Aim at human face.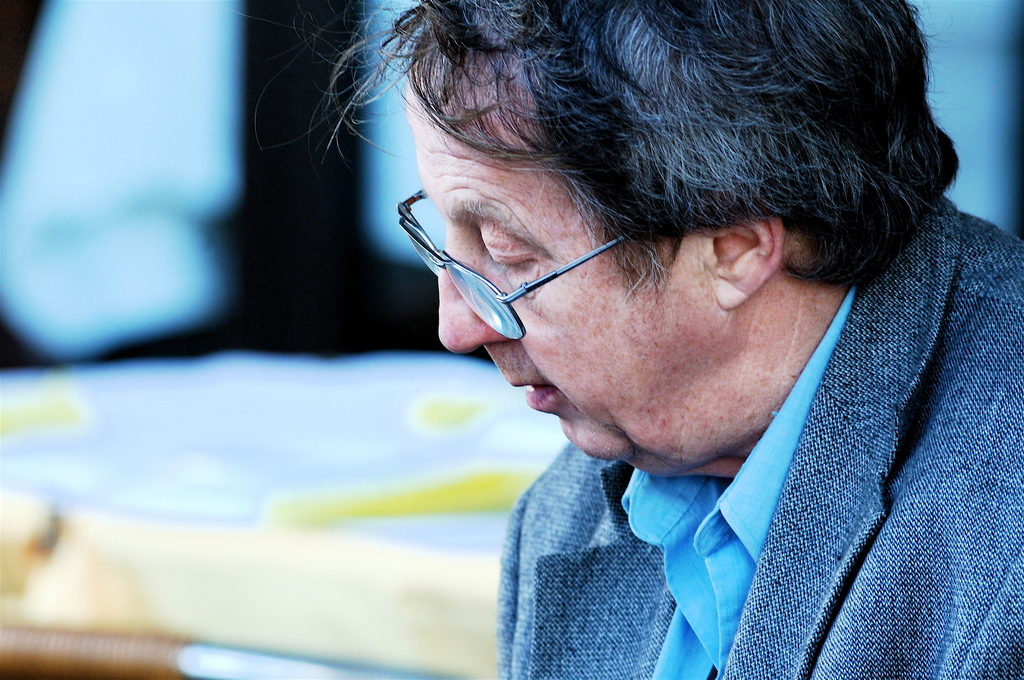
Aimed at {"x1": 406, "y1": 58, "x2": 702, "y2": 465}.
